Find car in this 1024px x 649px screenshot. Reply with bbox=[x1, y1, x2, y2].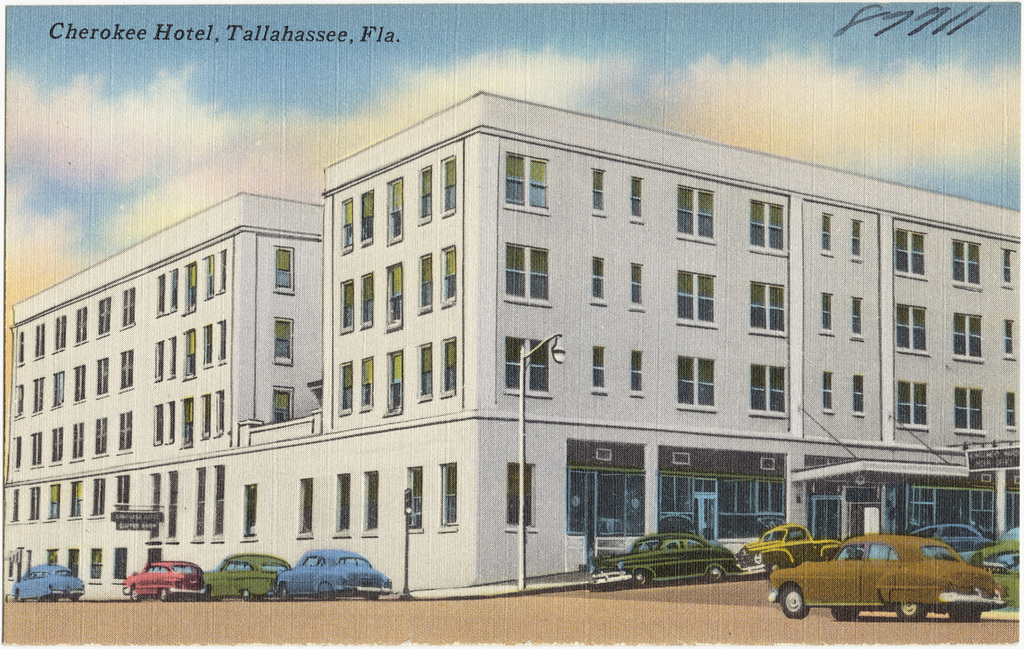
bbox=[10, 564, 88, 608].
